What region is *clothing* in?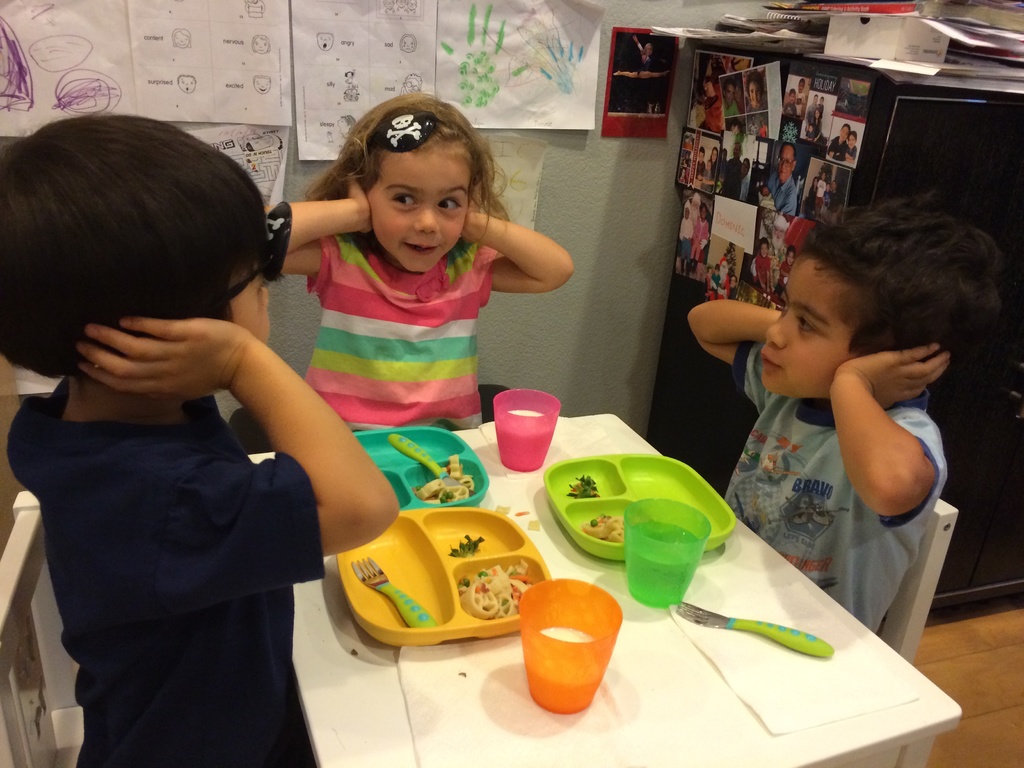
<region>11, 377, 321, 767</region>.
